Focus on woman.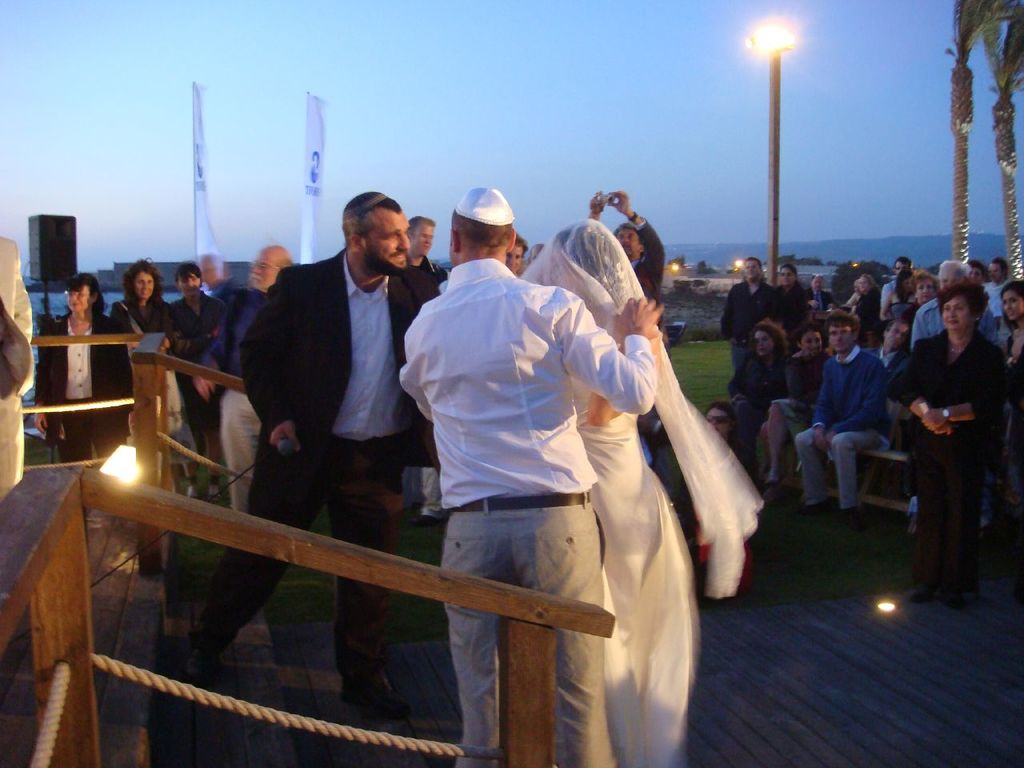
Focused at locate(889, 274, 958, 389).
